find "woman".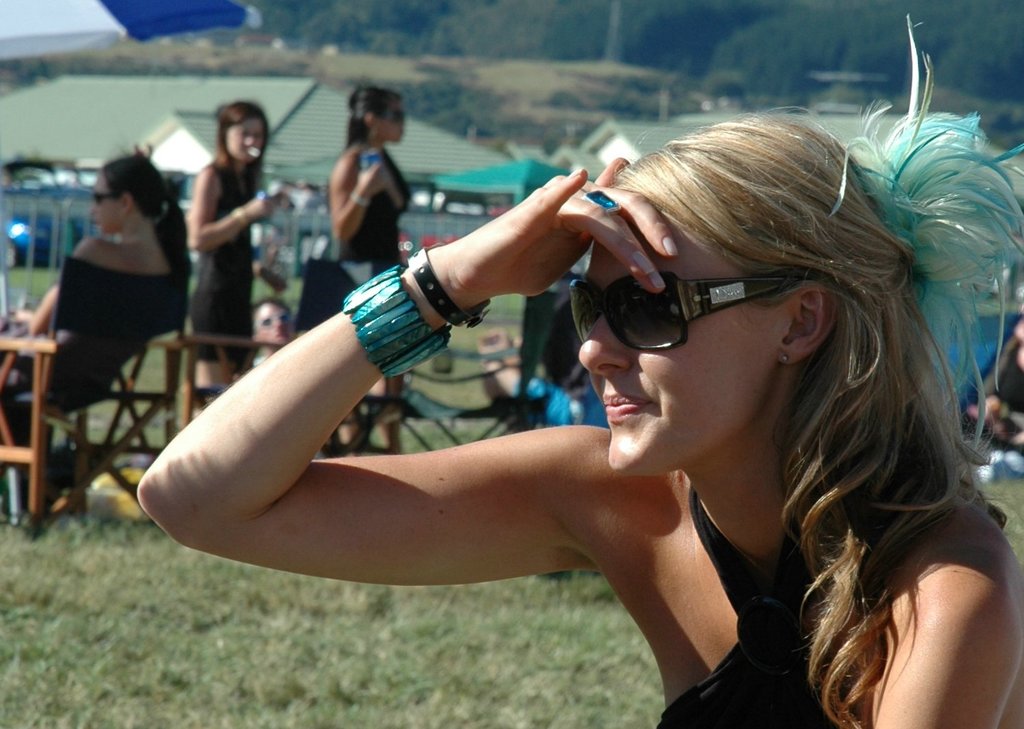
detection(135, 13, 1023, 728).
